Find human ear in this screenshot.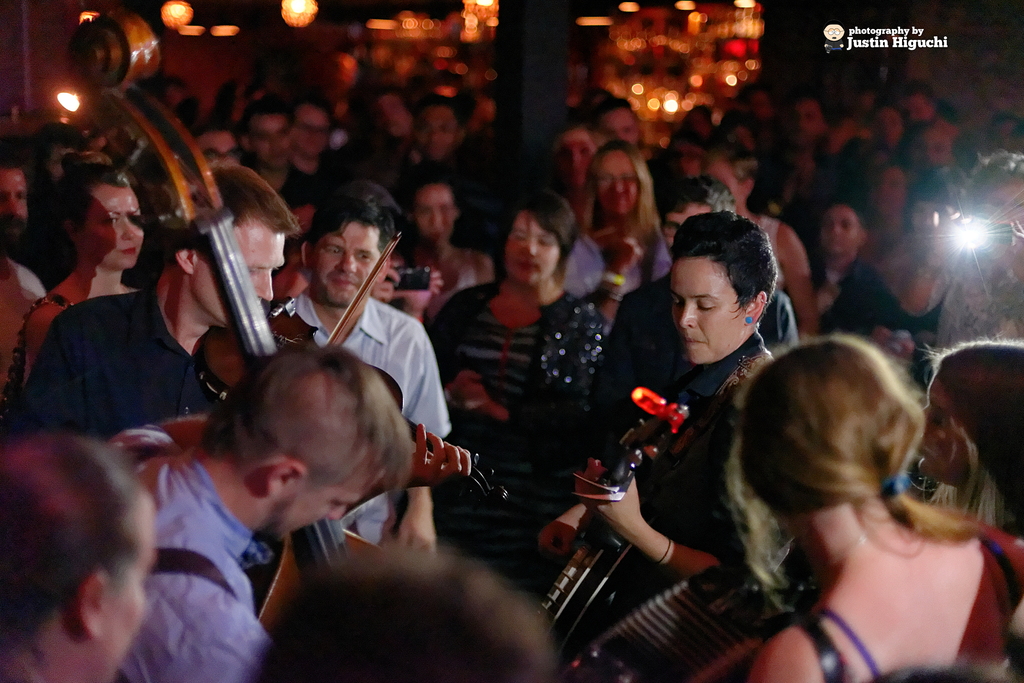
The bounding box for human ear is [381,253,391,279].
